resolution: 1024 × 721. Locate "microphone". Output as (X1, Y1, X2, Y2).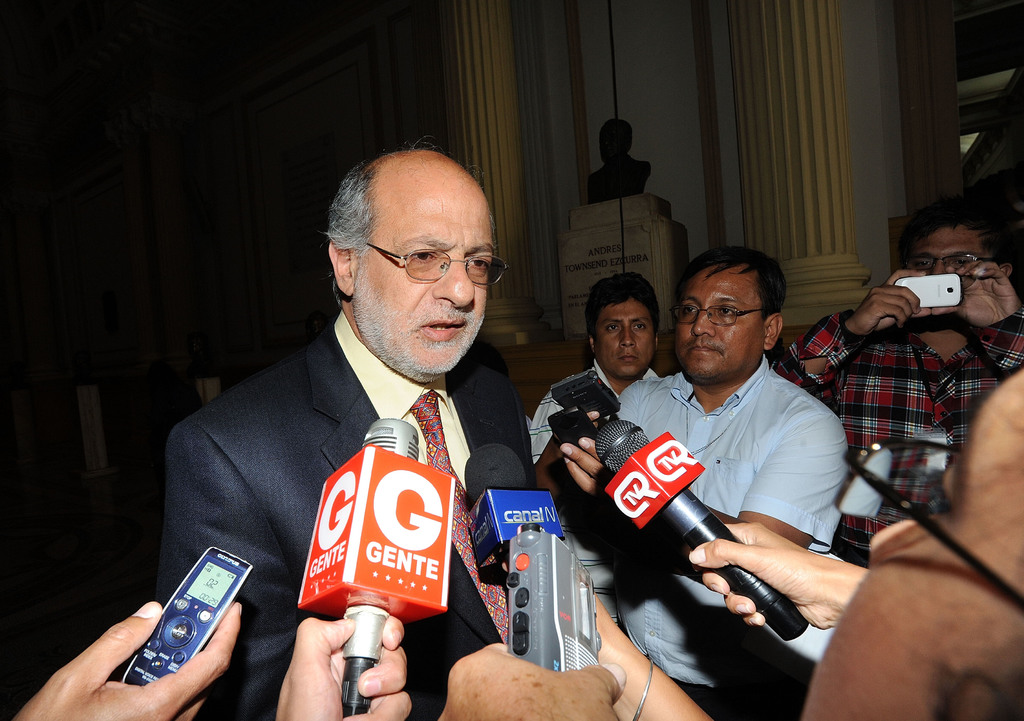
(591, 418, 810, 640).
